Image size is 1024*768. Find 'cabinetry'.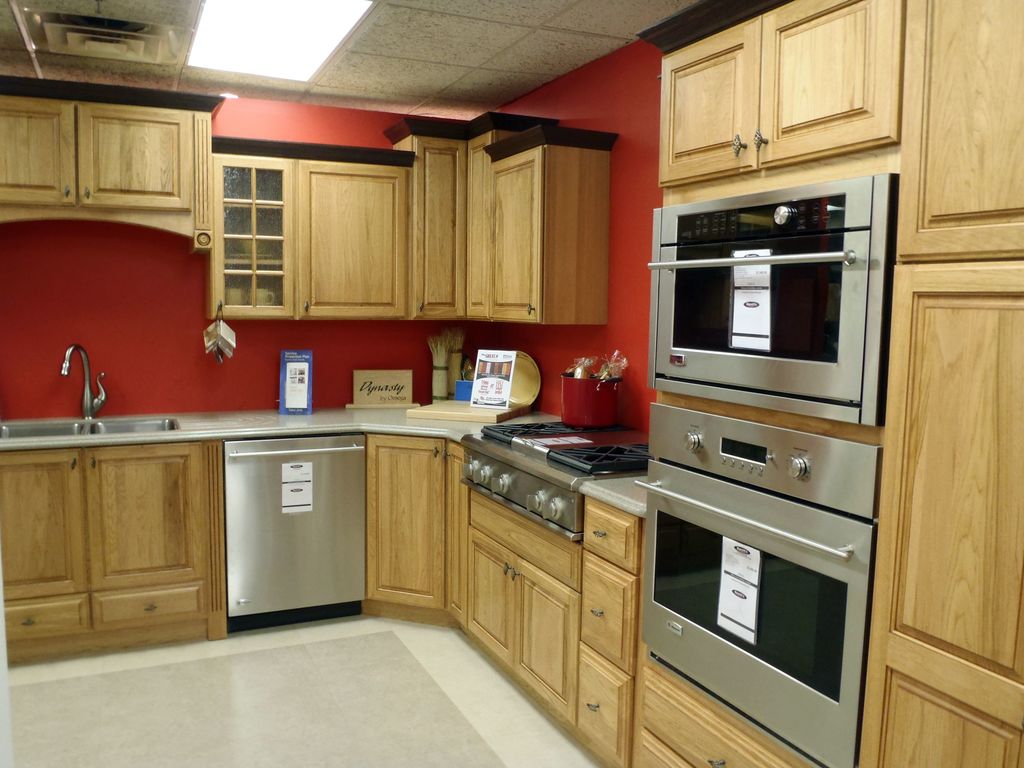
crop(360, 436, 456, 622).
